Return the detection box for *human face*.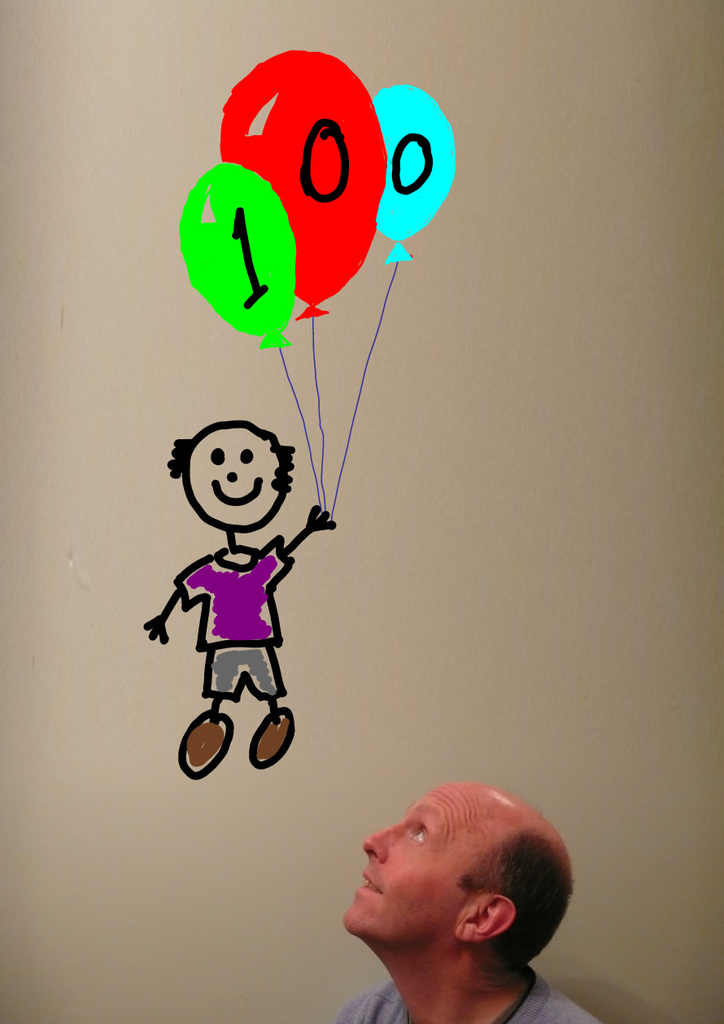
locate(341, 783, 468, 952).
